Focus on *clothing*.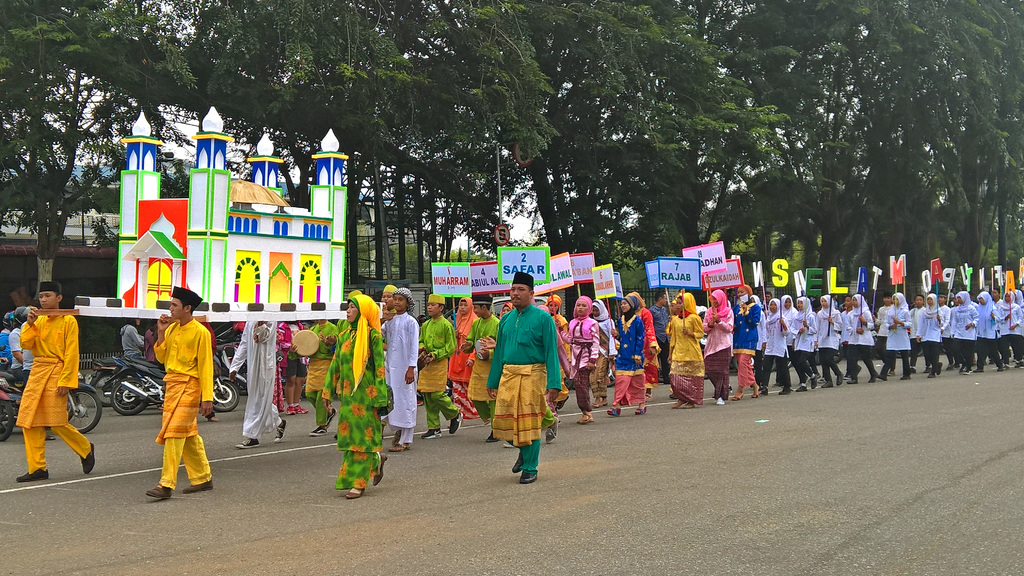
Focused at 707:311:731:398.
